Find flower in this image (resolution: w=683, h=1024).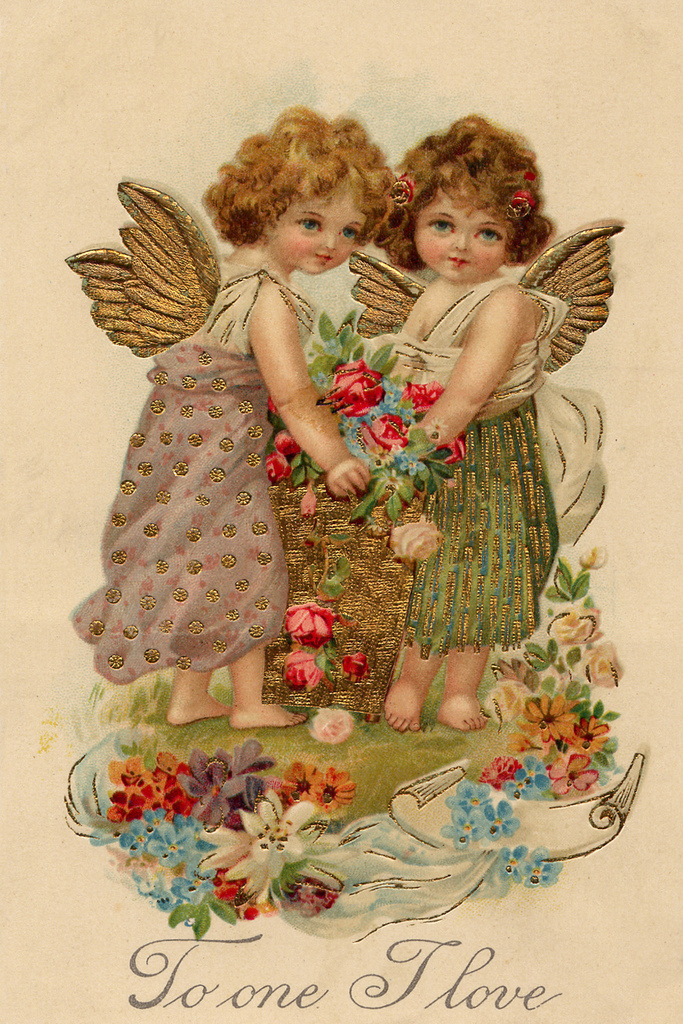
locate(199, 490, 211, 506).
